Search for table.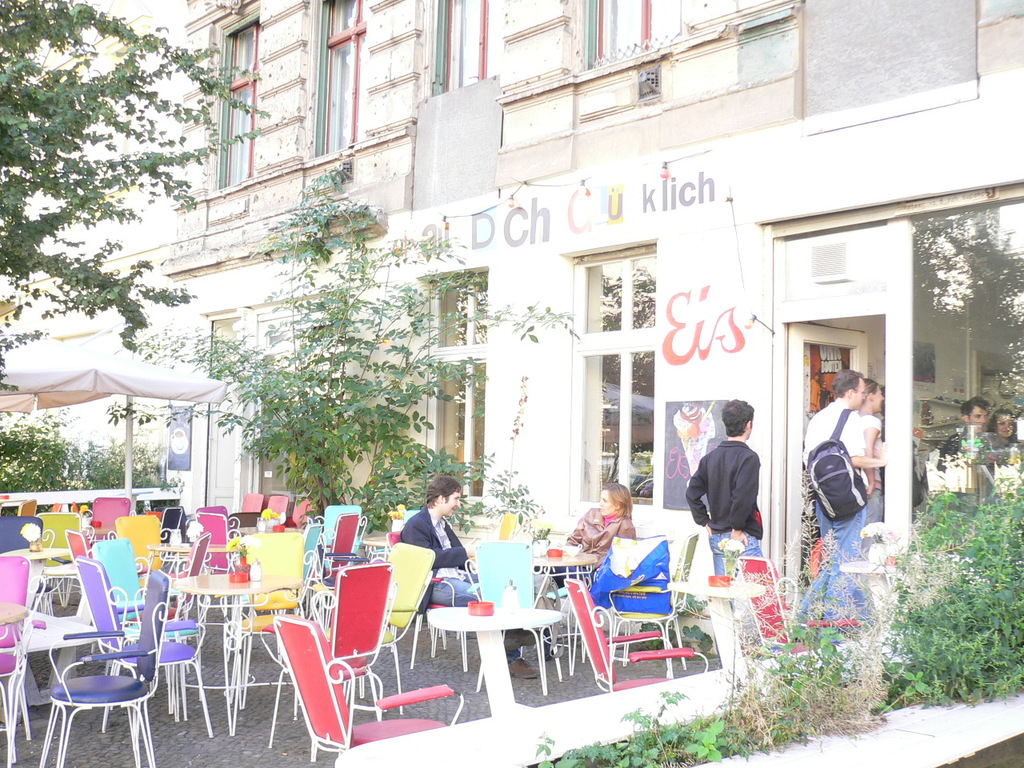
Found at detection(672, 578, 766, 666).
